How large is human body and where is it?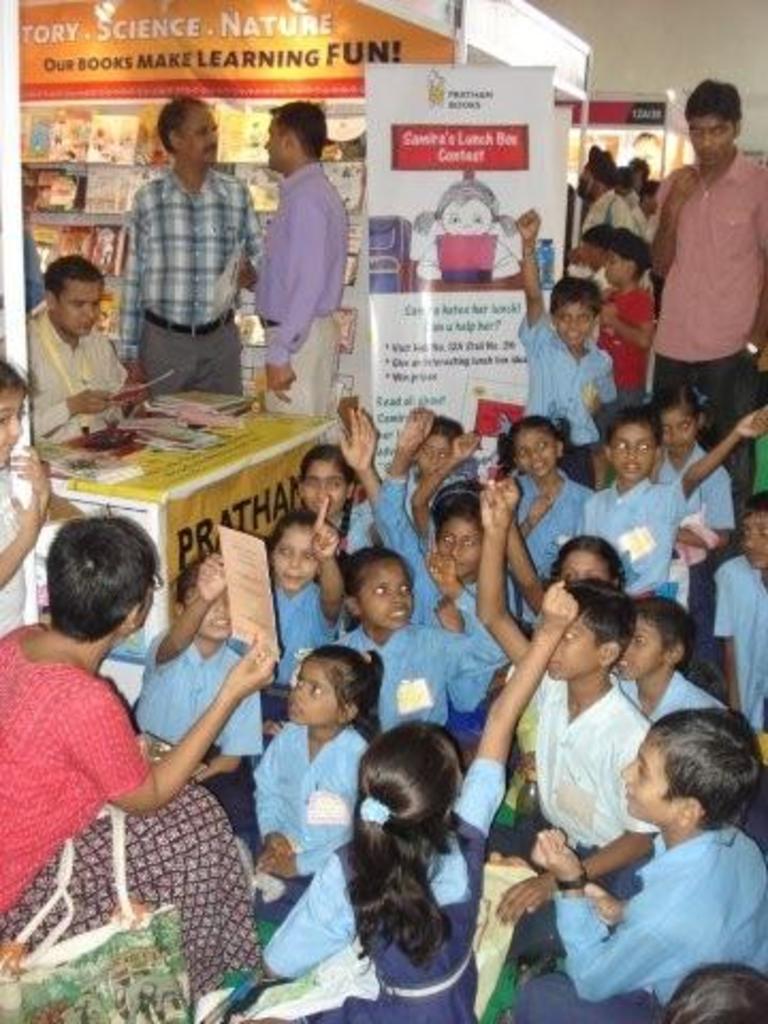
Bounding box: (653,147,764,435).
